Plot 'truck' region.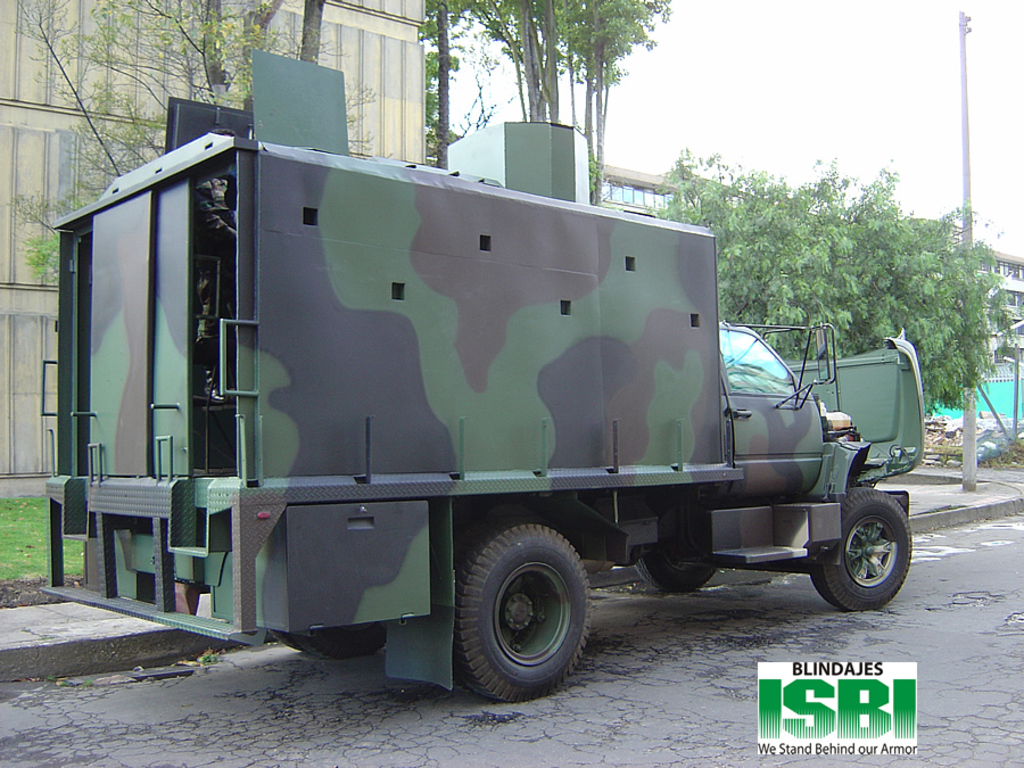
Plotted at detection(35, 141, 893, 699).
